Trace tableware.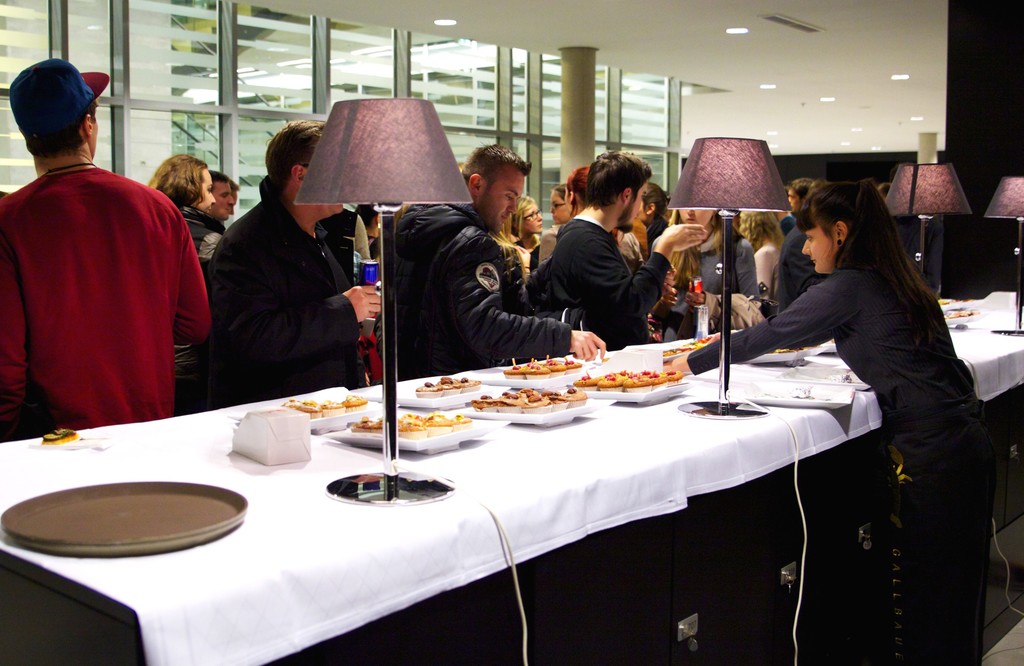
Traced to {"left": 17, "top": 480, "right": 257, "bottom": 581}.
